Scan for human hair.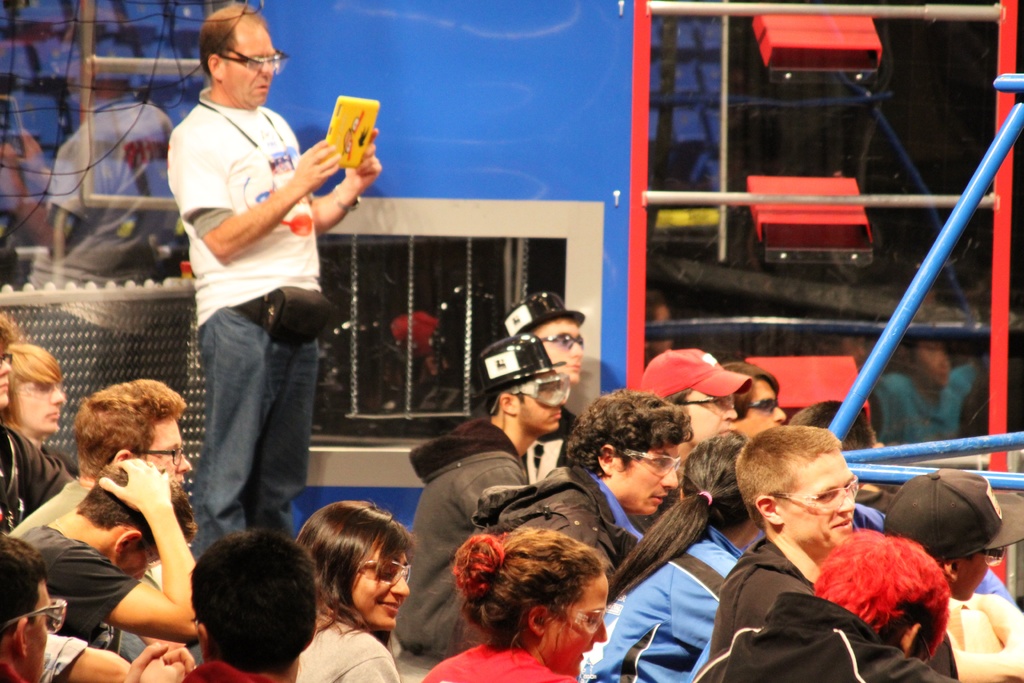
Scan result: rect(721, 359, 779, 393).
